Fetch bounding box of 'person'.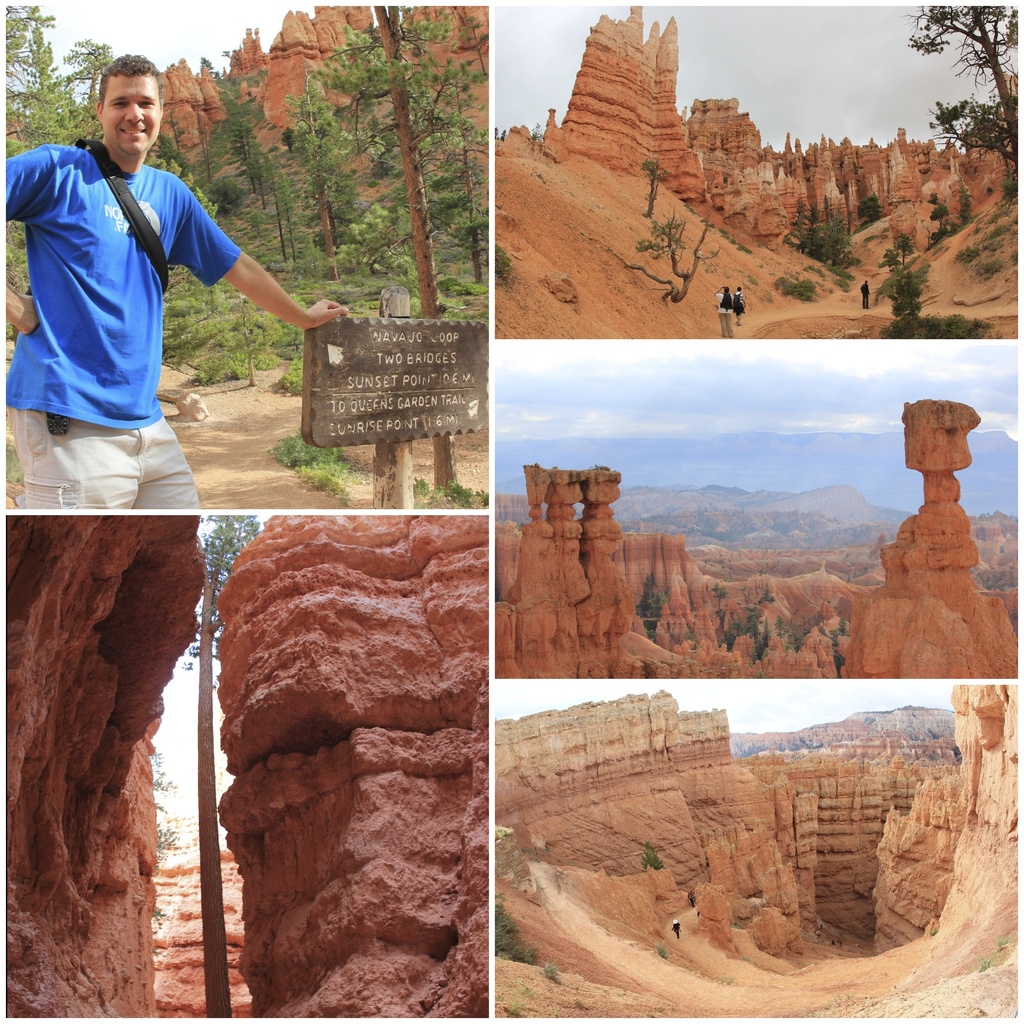
Bbox: box(0, 49, 347, 515).
